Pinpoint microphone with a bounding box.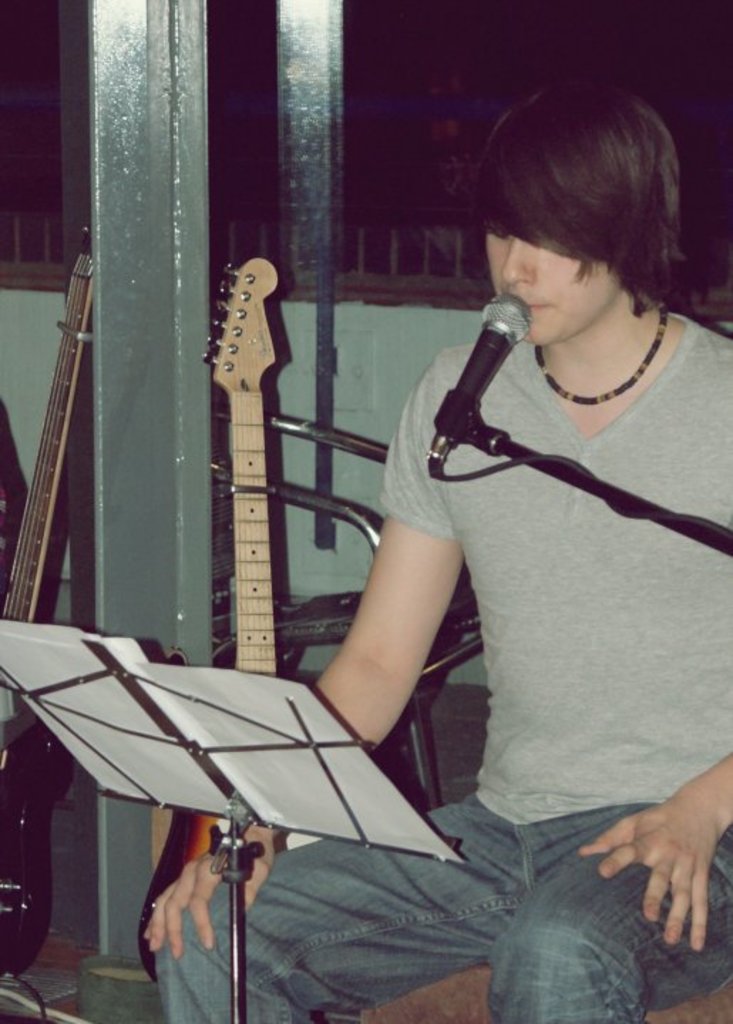
BBox(451, 295, 548, 423).
